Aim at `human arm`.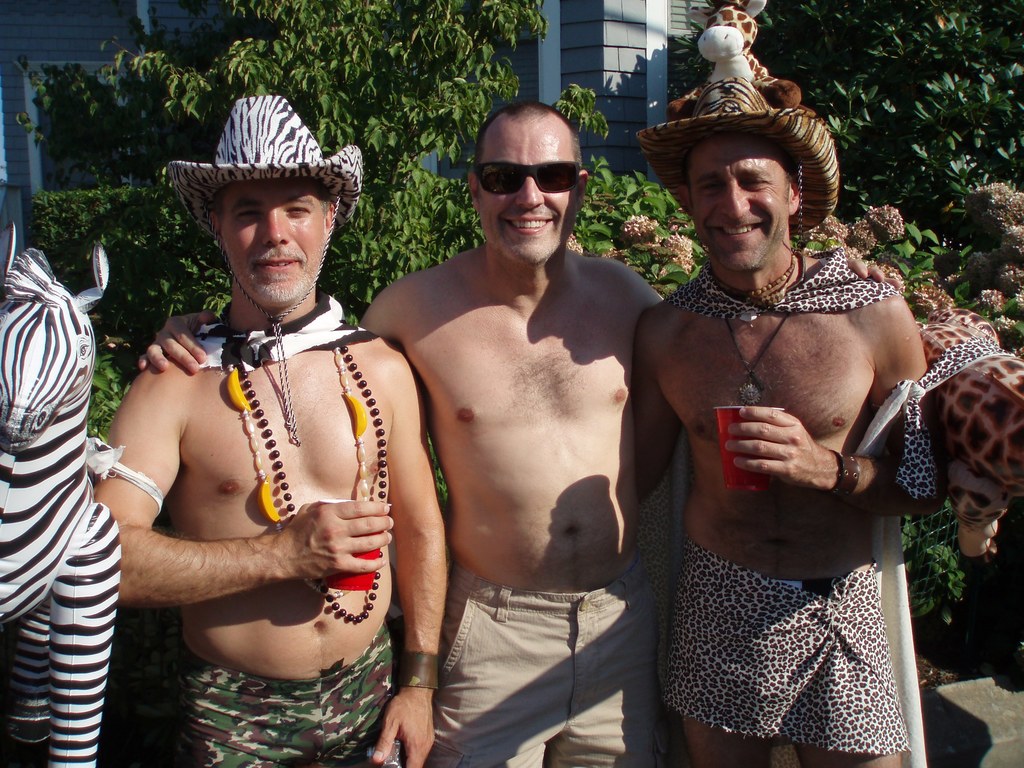
Aimed at x1=77 y1=336 x2=401 y2=610.
